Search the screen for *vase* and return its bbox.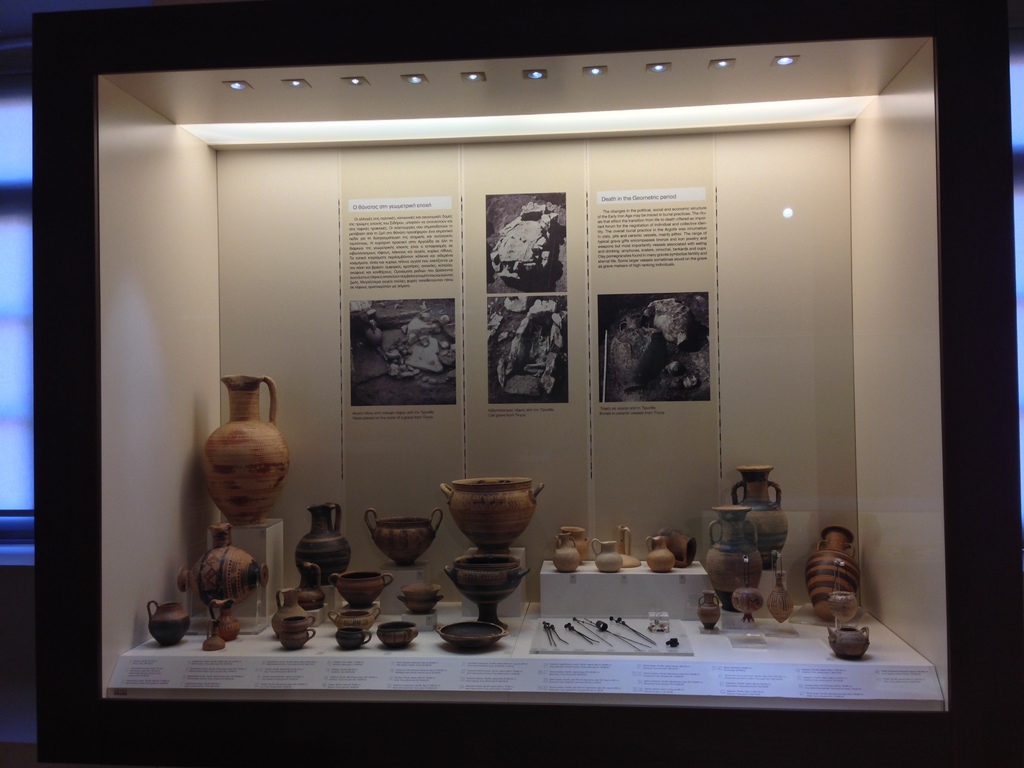
Found: [293,500,355,589].
